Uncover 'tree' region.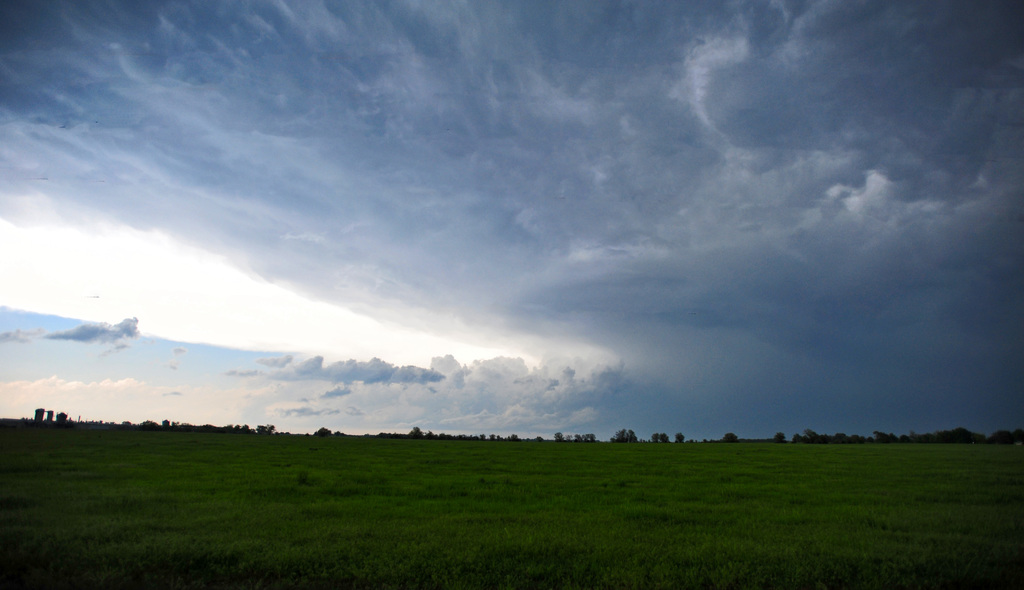
Uncovered: rect(652, 429, 672, 449).
